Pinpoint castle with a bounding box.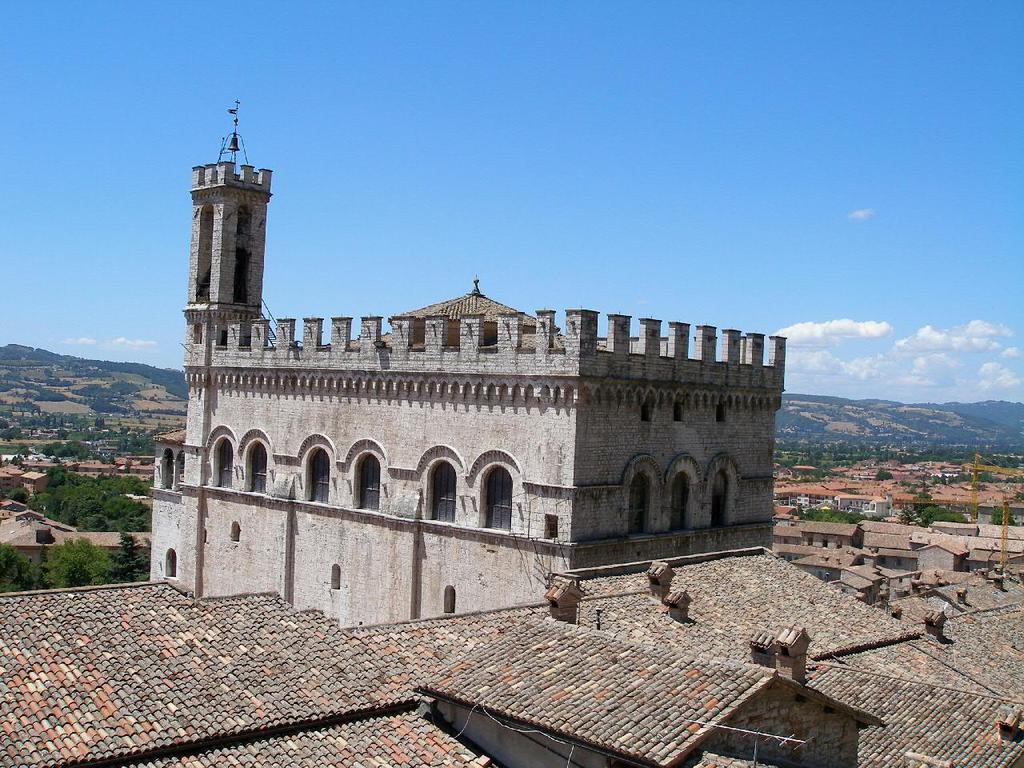
0,460,21,494.
